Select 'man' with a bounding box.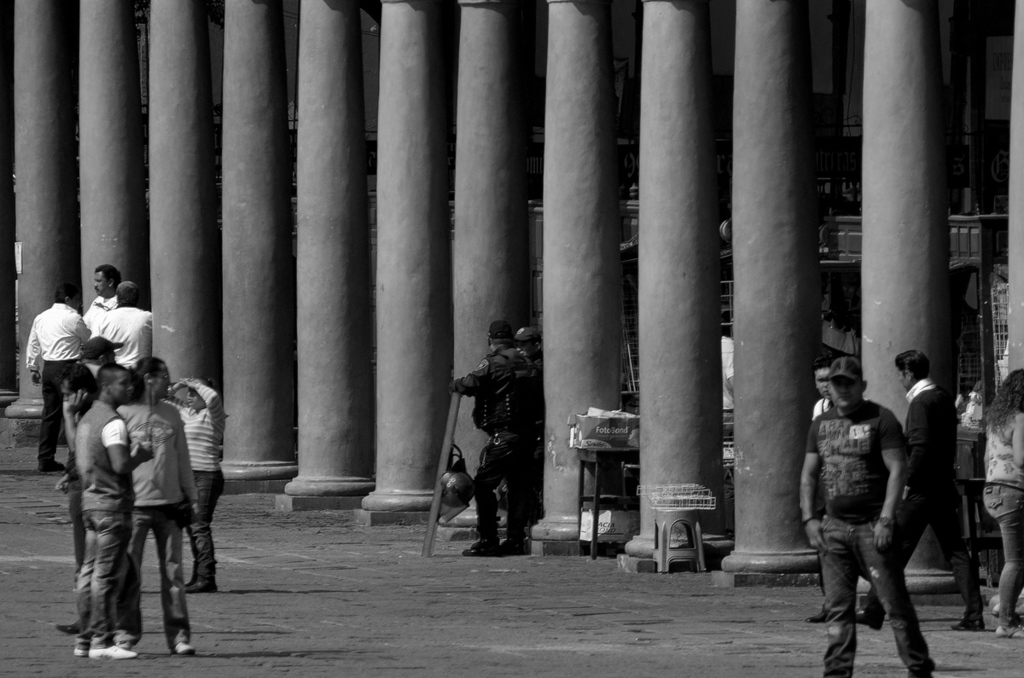
crop(57, 368, 108, 635).
